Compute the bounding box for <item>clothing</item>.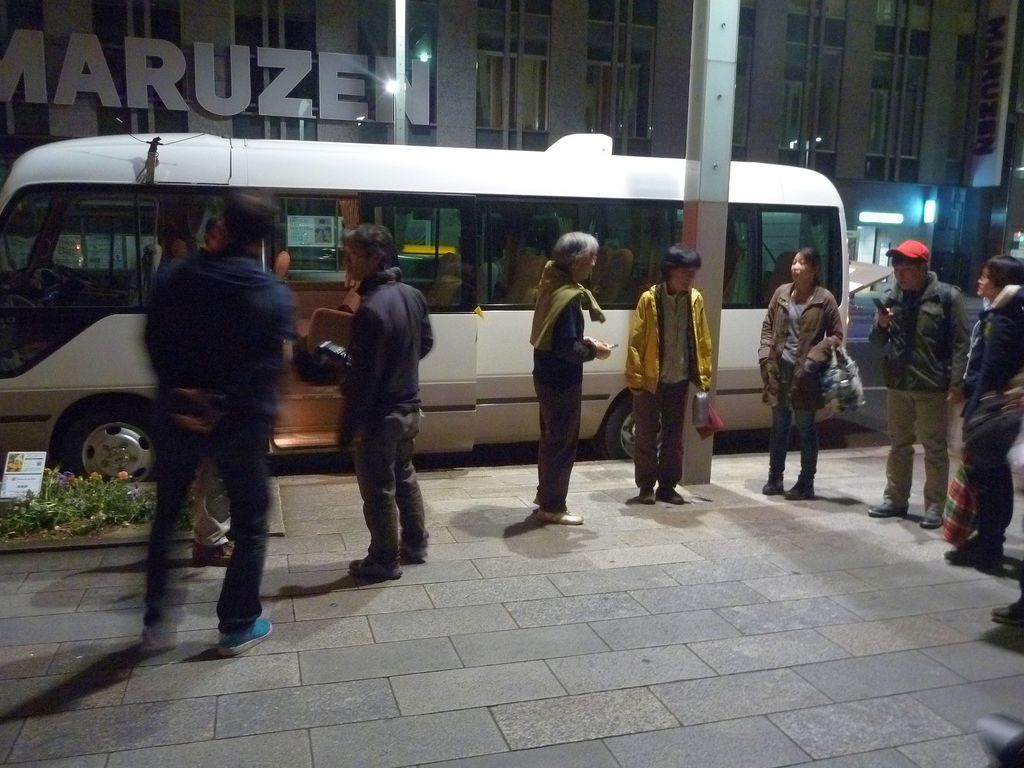
left=755, top=278, right=844, bottom=485.
